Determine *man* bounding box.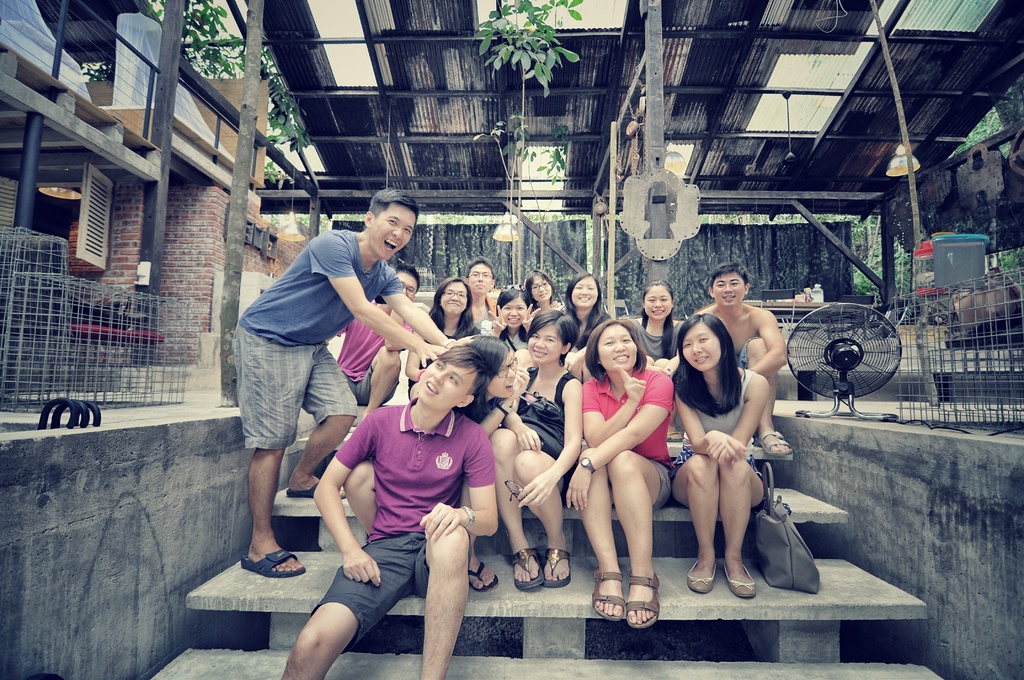
Determined: <region>220, 188, 474, 582</region>.
